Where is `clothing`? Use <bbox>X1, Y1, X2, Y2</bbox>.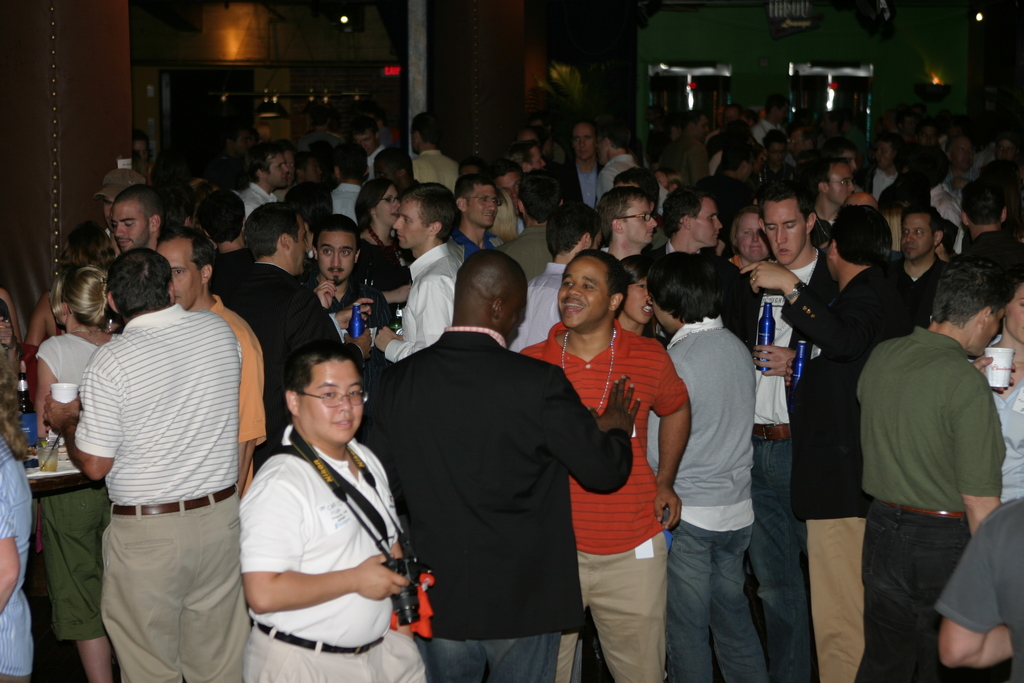
<bbox>564, 151, 612, 203</bbox>.
